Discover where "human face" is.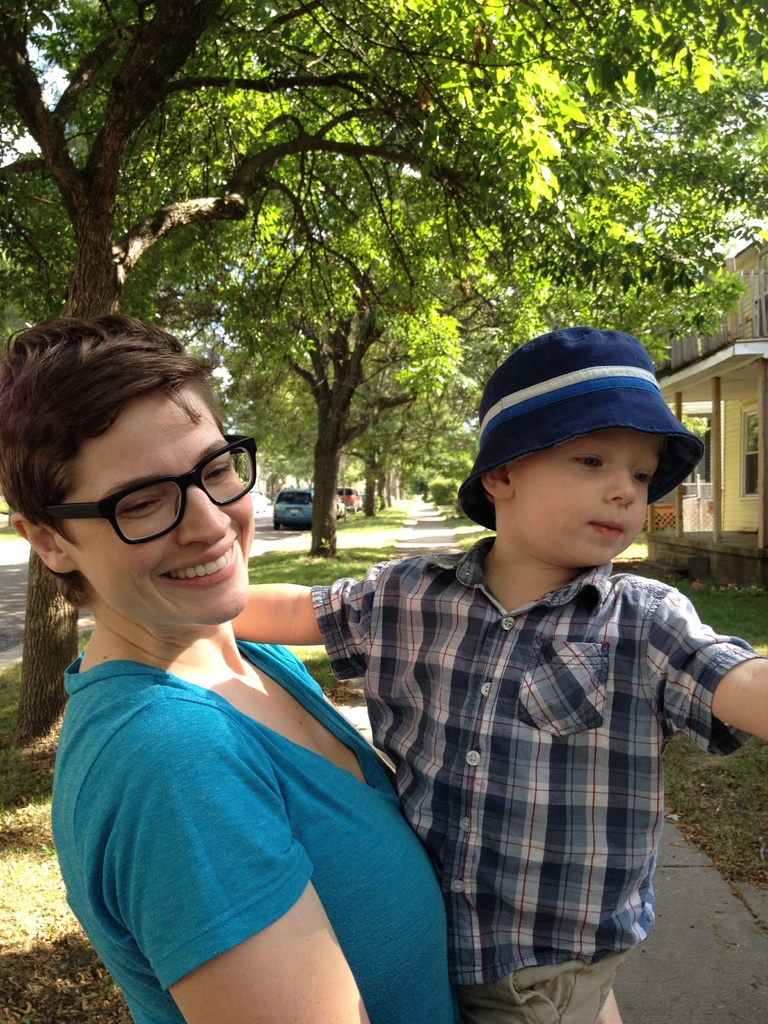
Discovered at select_region(54, 383, 260, 626).
